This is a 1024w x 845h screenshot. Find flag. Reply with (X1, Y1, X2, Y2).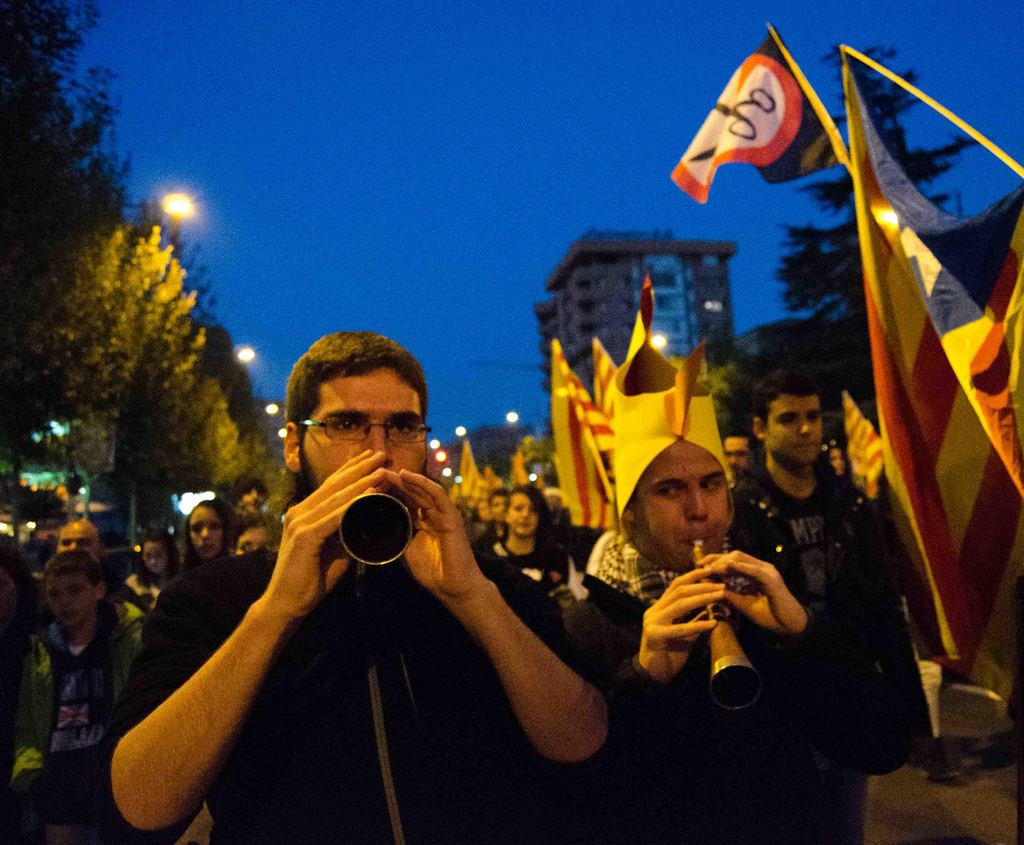
(586, 337, 632, 430).
